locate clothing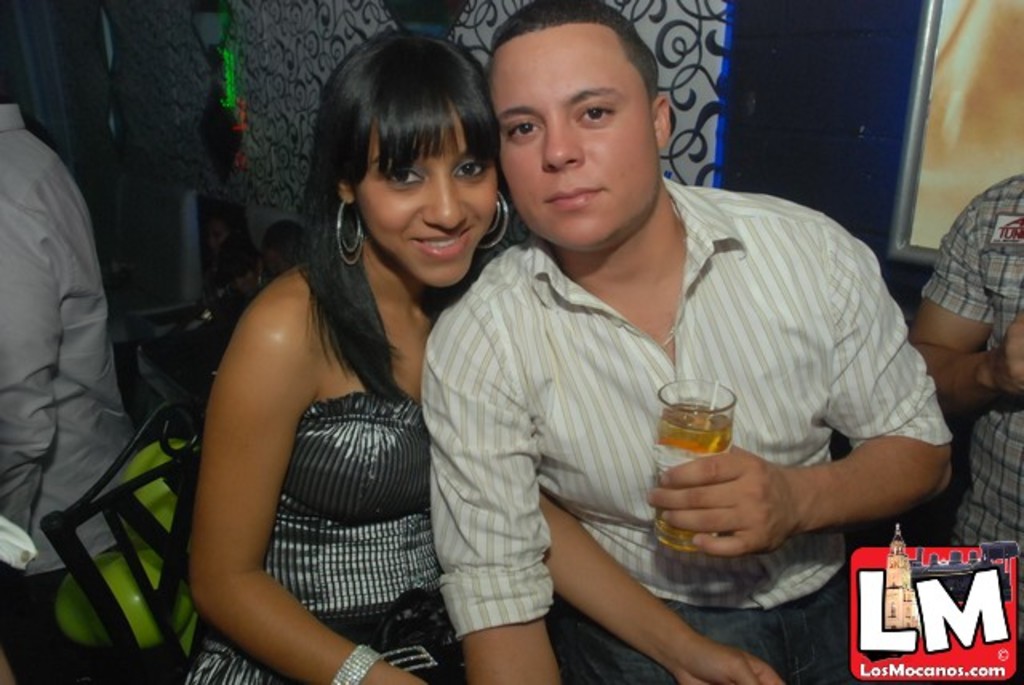
(926, 171, 1022, 683)
